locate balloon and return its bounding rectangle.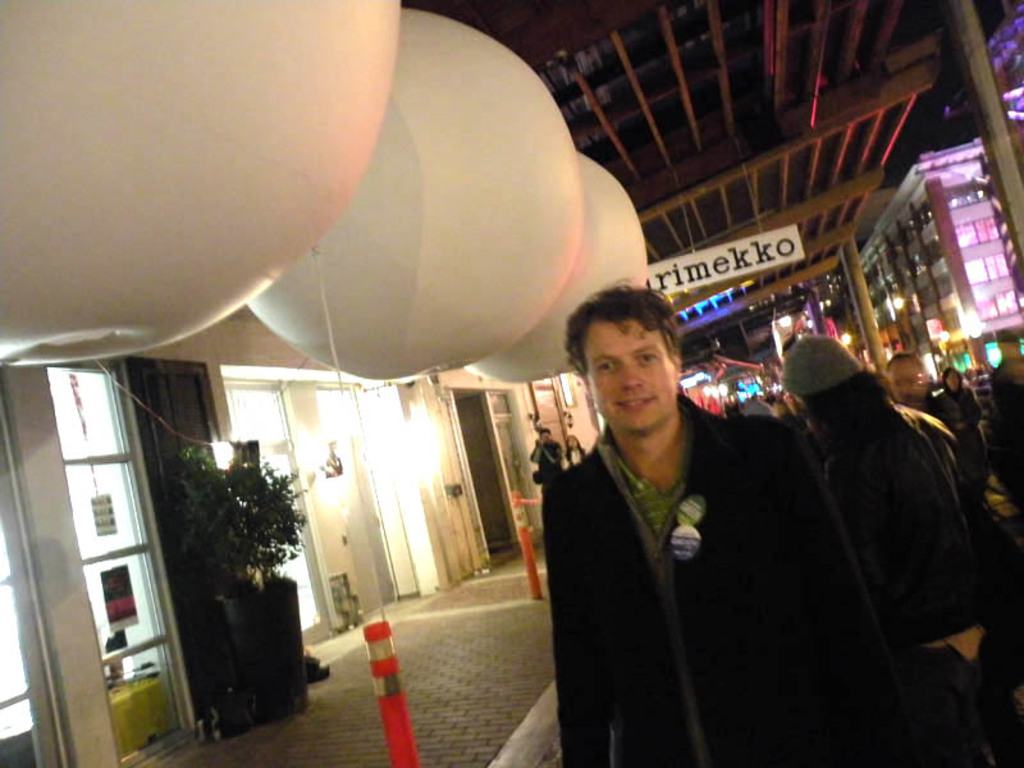
<bbox>0, 0, 401, 370</bbox>.
